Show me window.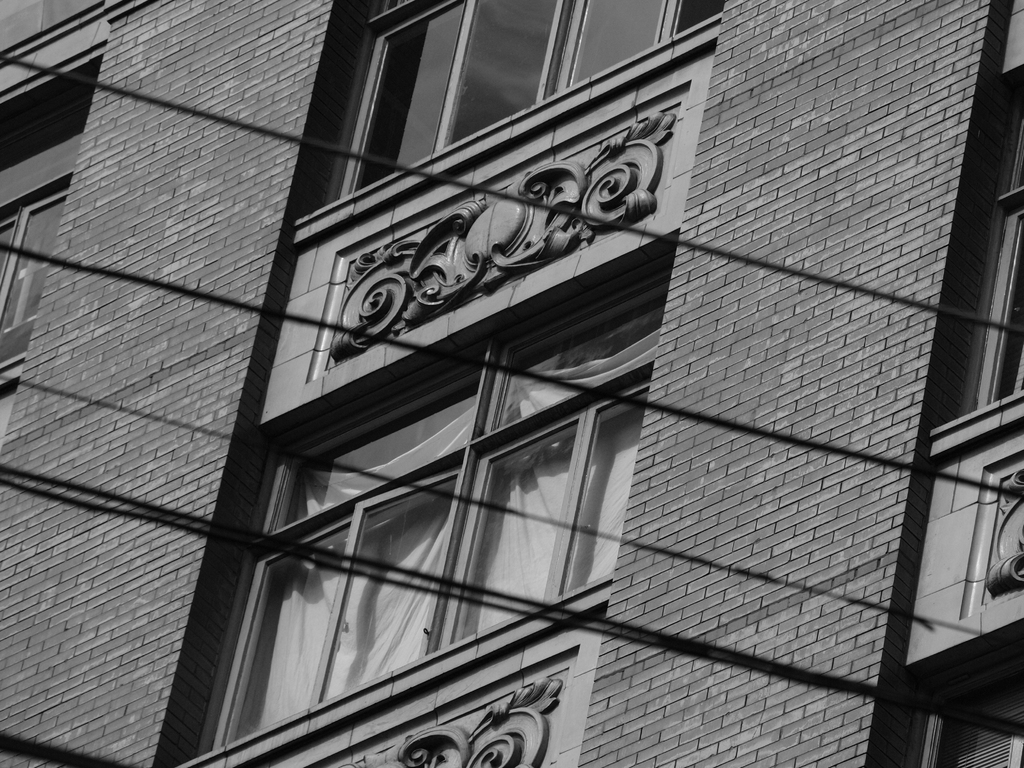
window is here: l=338, t=0, r=728, b=198.
